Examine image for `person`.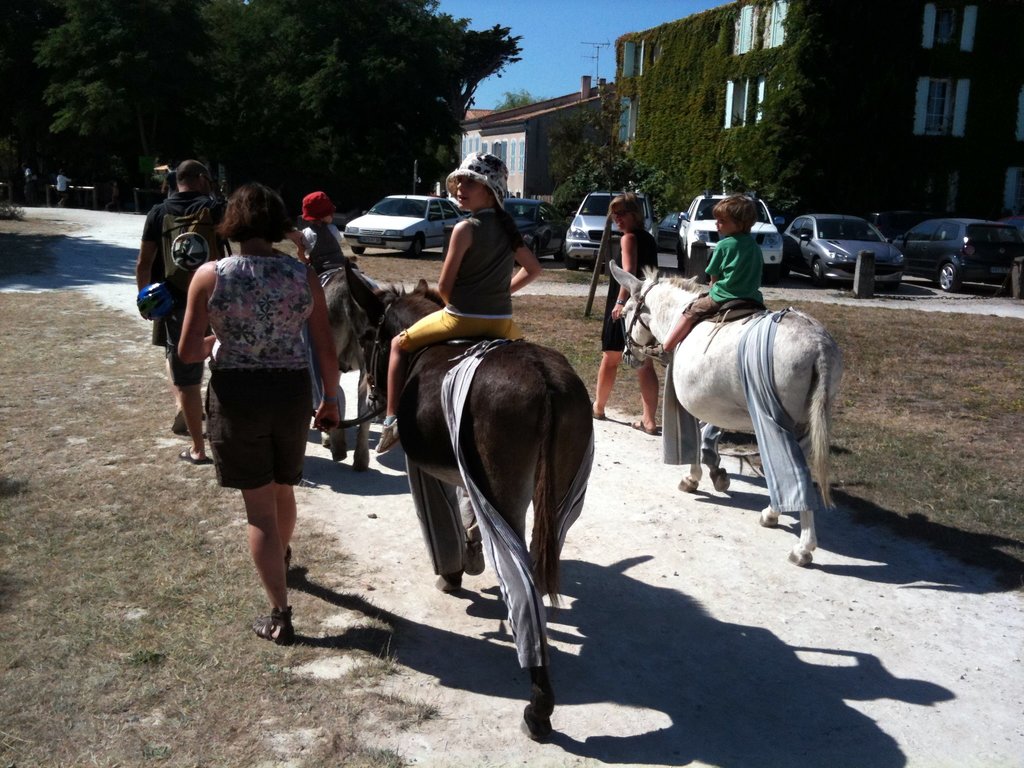
Examination result: {"x1": 136, "y1": 162, "x2": 303, "y2": 463}.
